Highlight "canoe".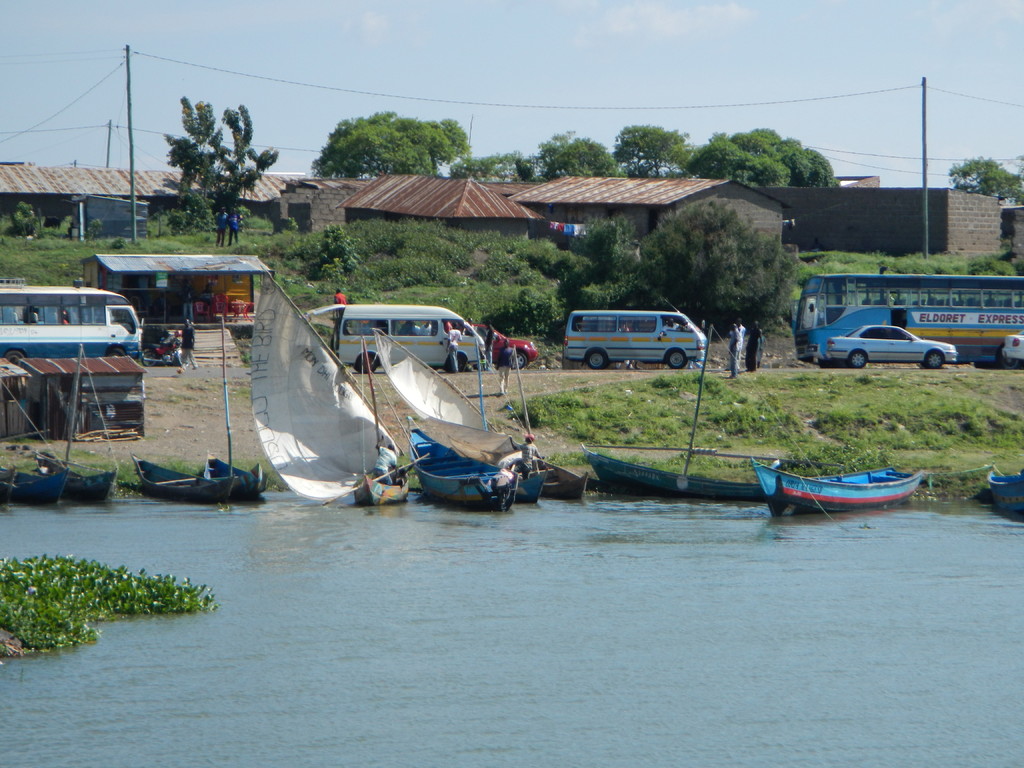
Highlighted region: 201,447,275,499.
